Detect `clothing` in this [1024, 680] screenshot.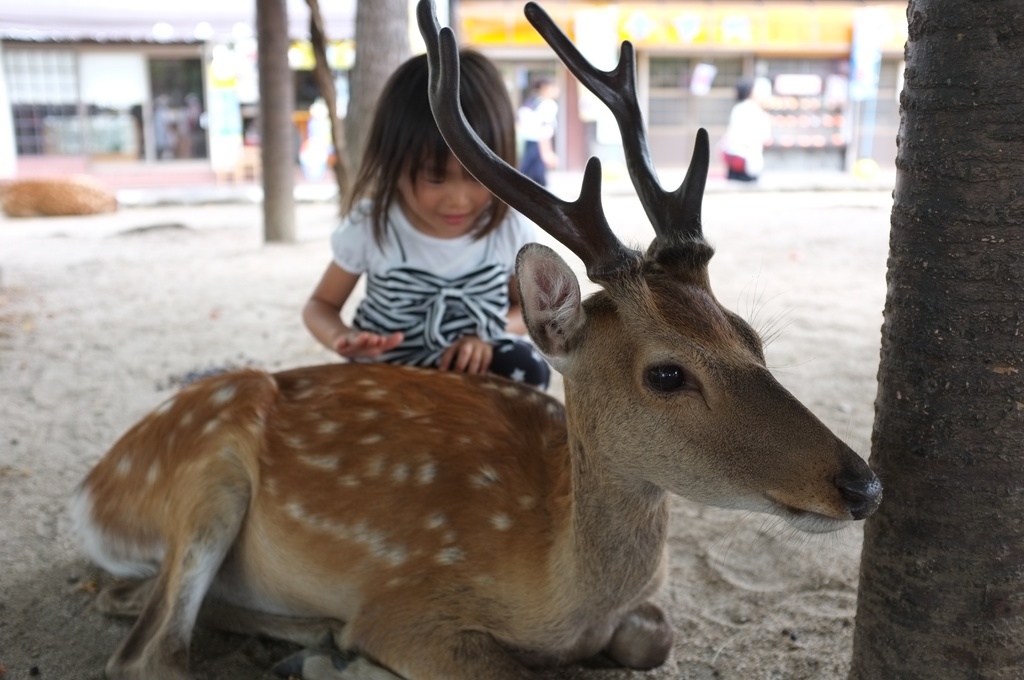
Detection: x1=331, y1=186, x2=563, y2=406.
